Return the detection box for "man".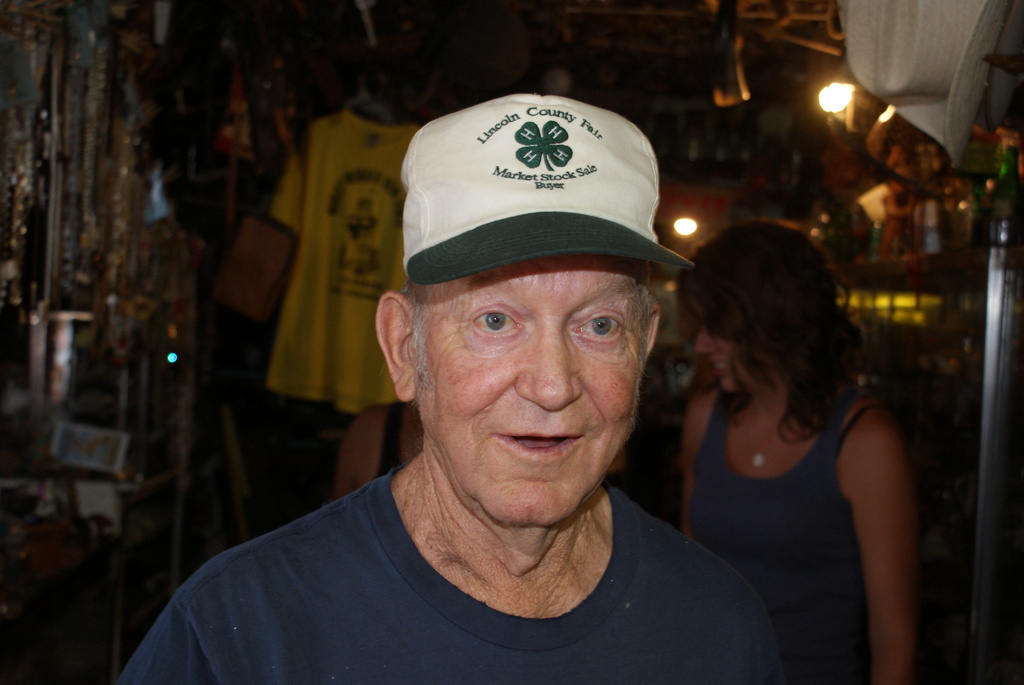
(104, 94, 776, 684).
